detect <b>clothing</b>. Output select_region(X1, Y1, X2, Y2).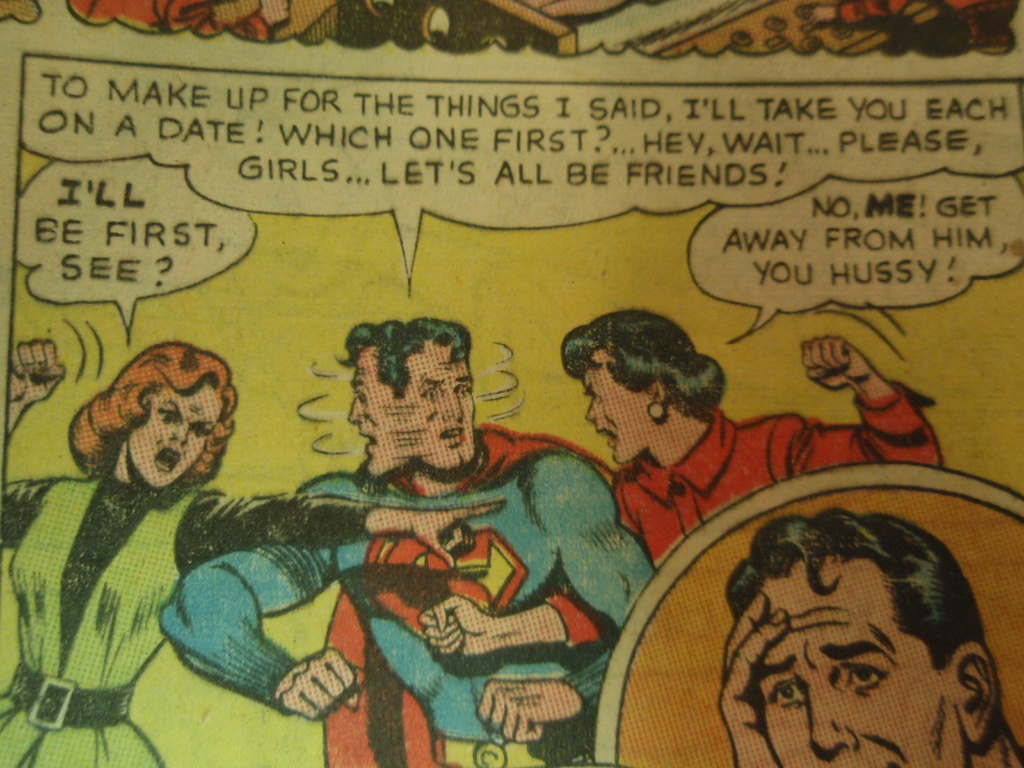
select_region(618, 409, 953, 569).
